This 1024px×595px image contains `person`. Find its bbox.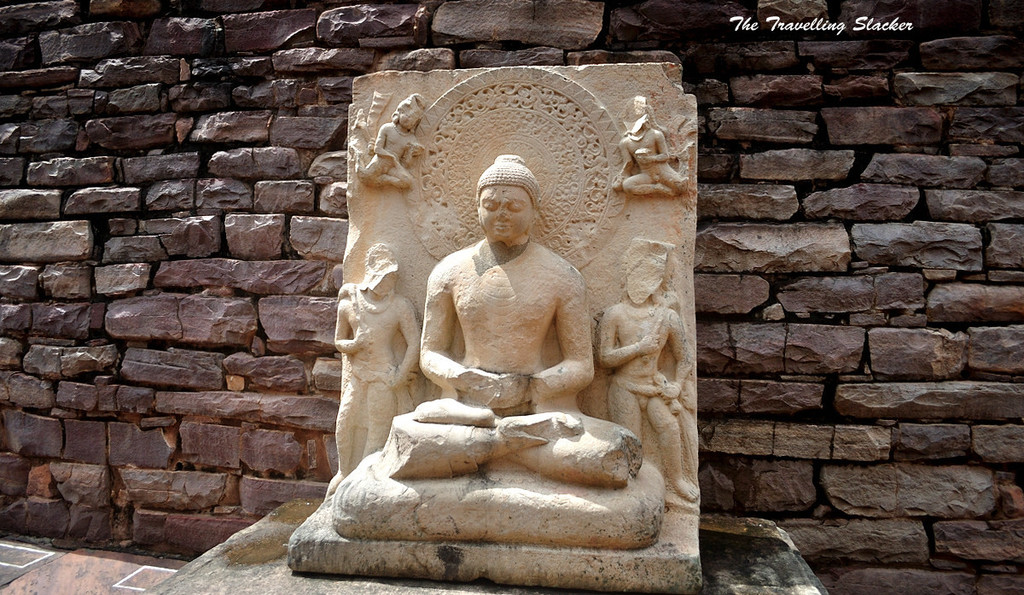
(326, 242, 422, 495).
